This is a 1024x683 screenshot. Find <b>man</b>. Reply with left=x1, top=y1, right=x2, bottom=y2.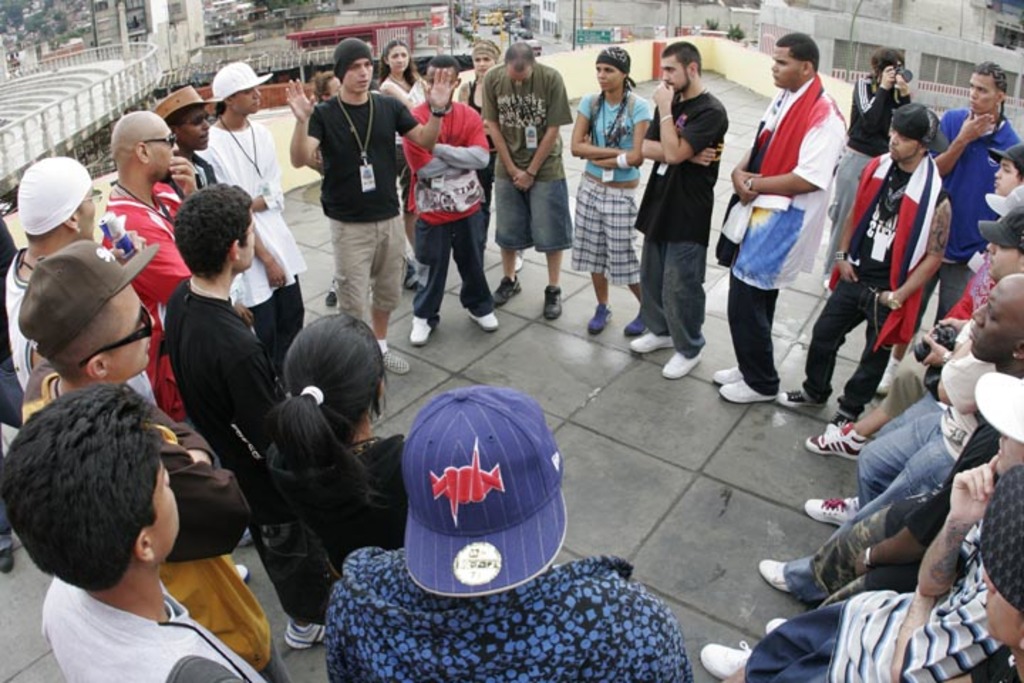
left=971, top=468, right=1023, bottom=682.
